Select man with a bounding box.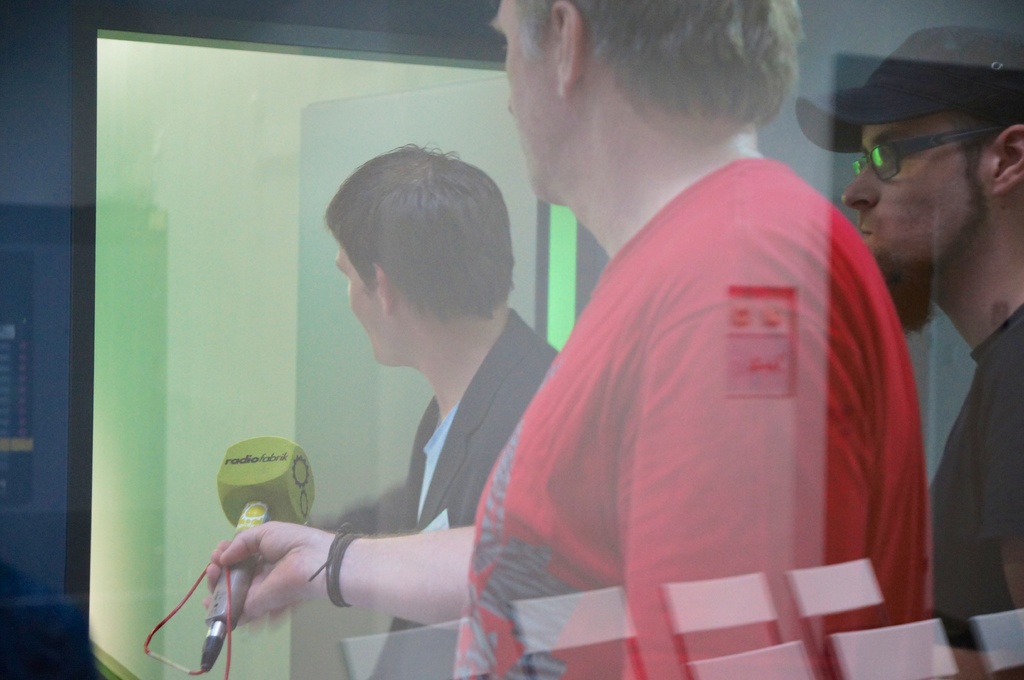
[left=196, top=0, right=936, bottom=679].
